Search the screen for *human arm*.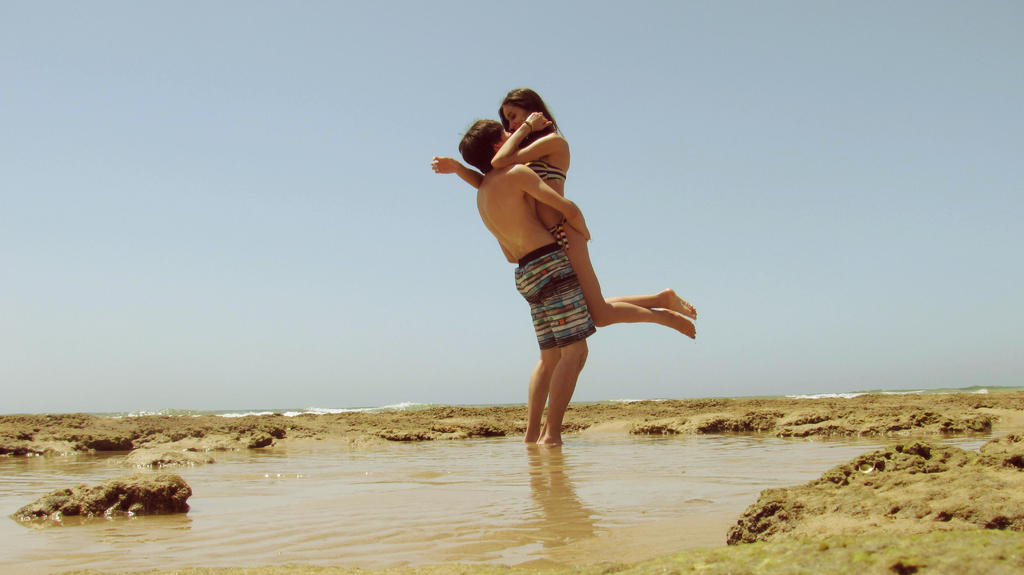
Found at rect(499, 243, 518, 264).
